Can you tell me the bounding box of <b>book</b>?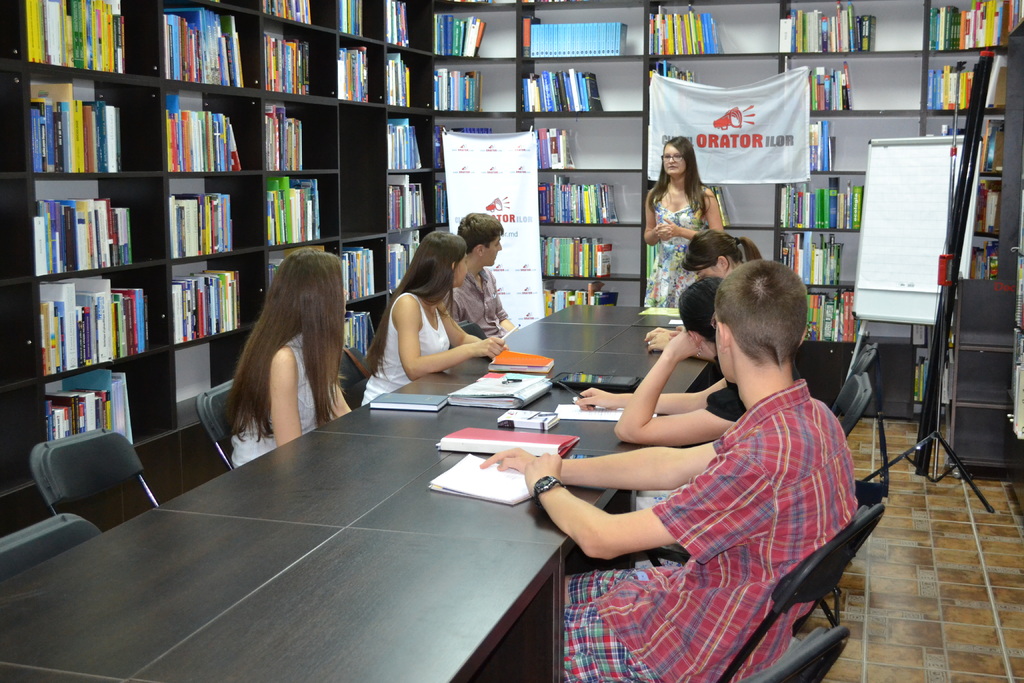
x1=369 y1=391 x2=452 y2=415.
